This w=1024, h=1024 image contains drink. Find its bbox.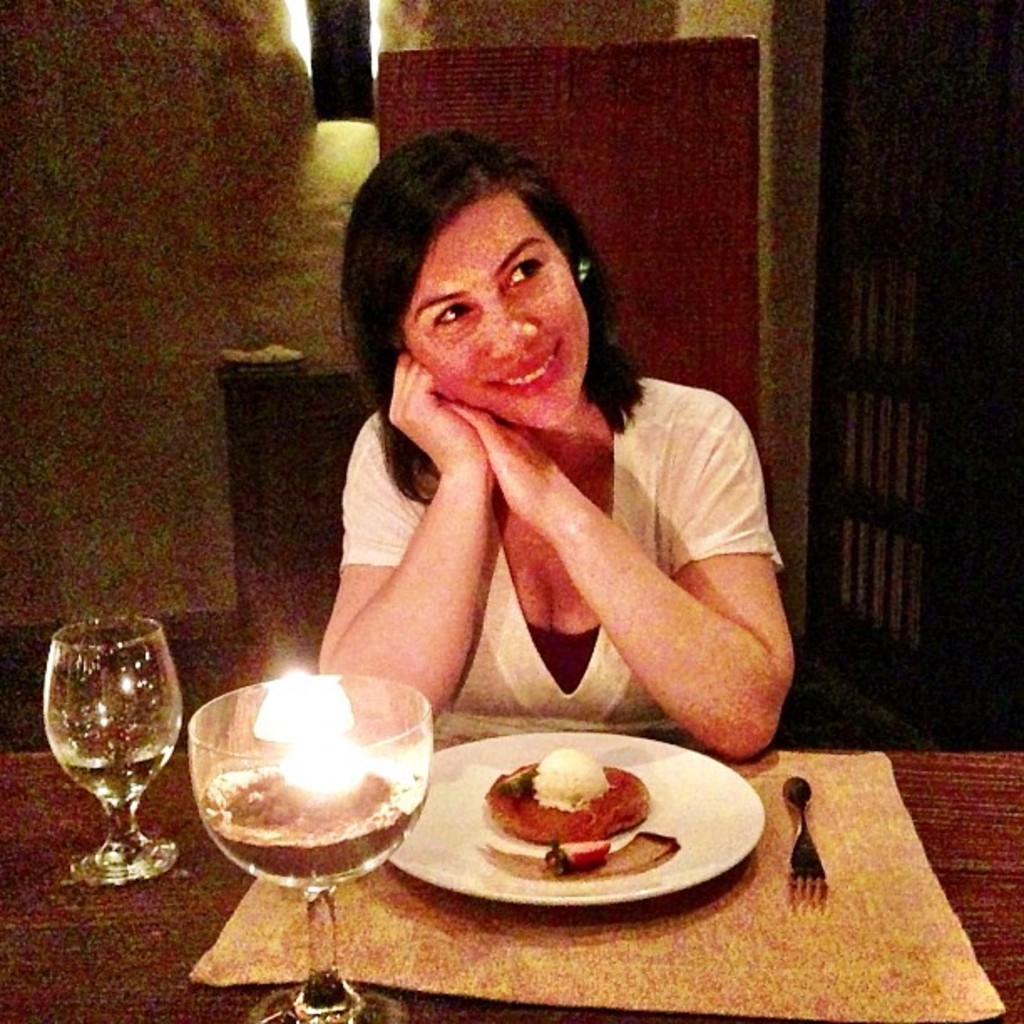
{"x1": 67, "y1": 745, "x2": 172, "y2": 812}.
